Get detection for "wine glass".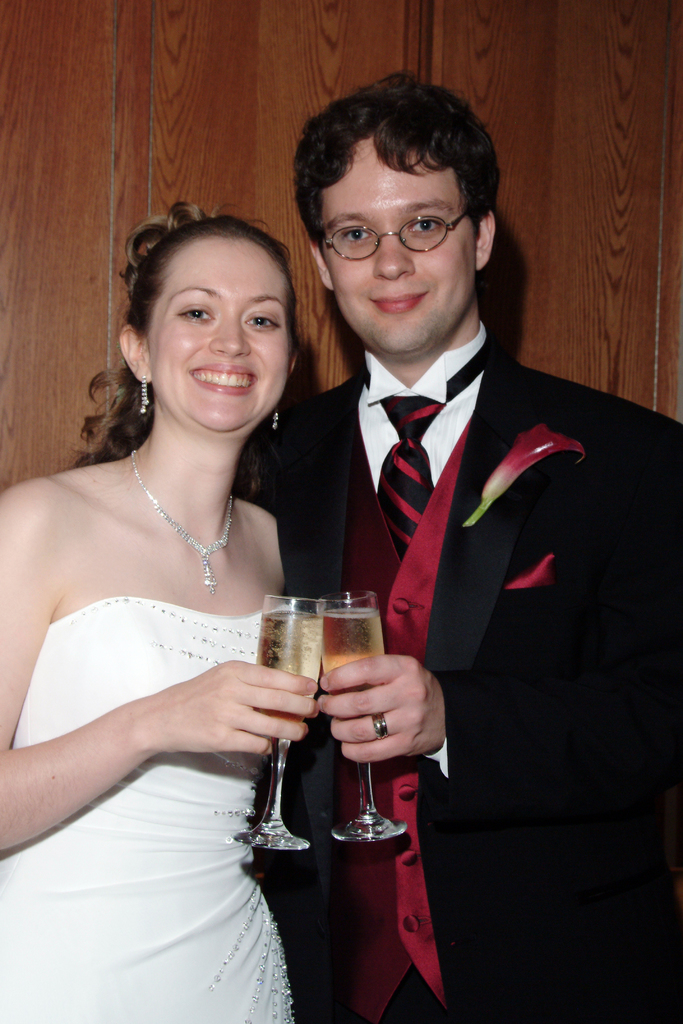
Detection: detection(231, 594, 333, 855).
